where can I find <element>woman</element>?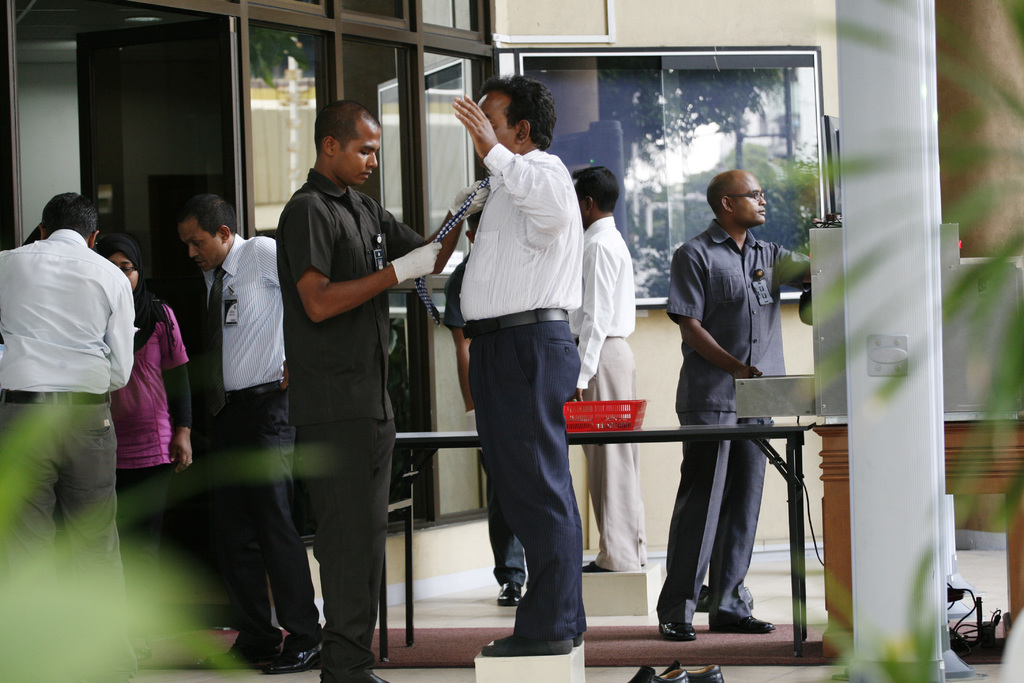
You can find it at 111 233 189 596.
